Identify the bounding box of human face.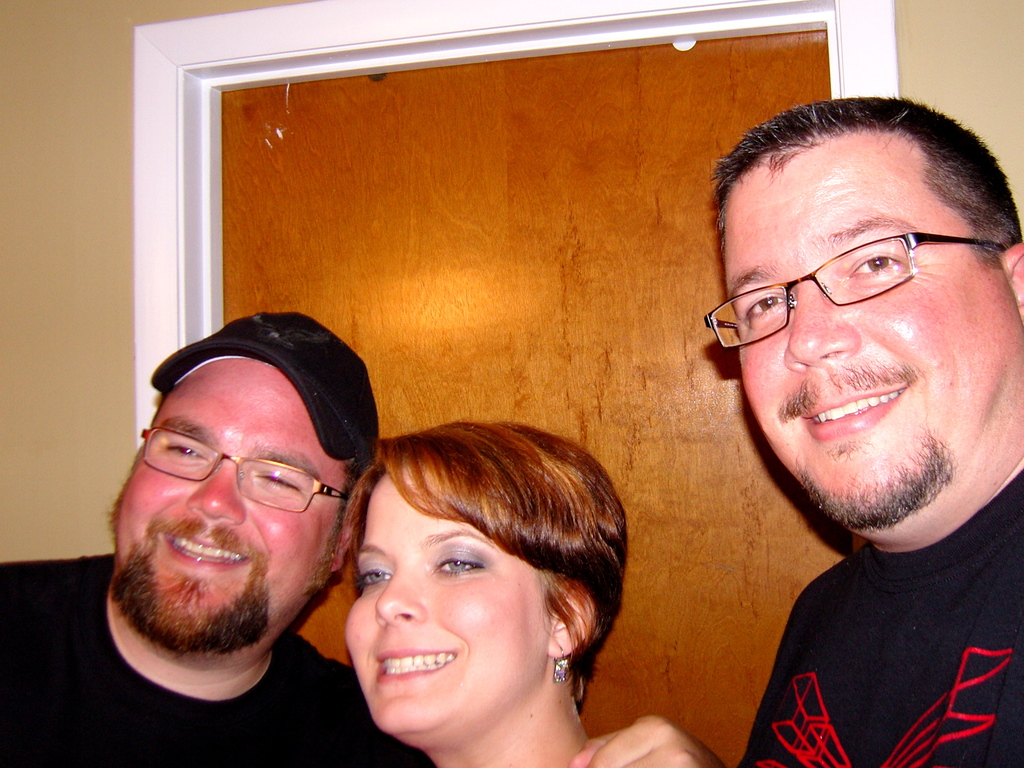
crop(342, 458, 545, 730).
